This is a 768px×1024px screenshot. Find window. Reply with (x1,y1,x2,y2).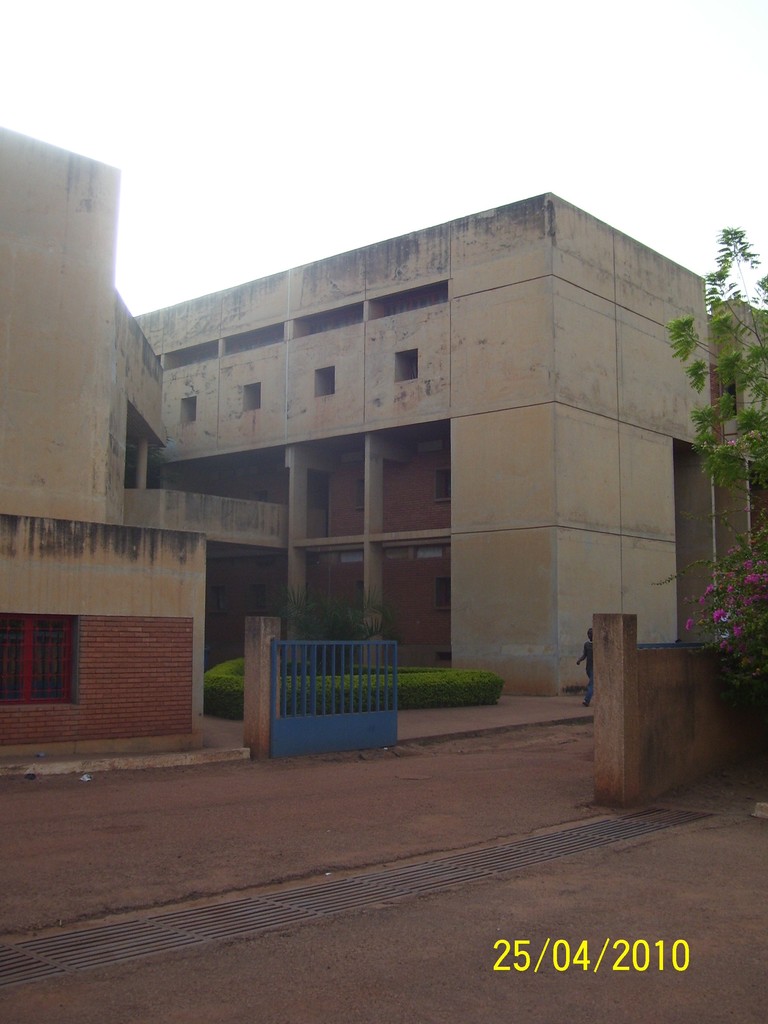
(240,384,266,412).
